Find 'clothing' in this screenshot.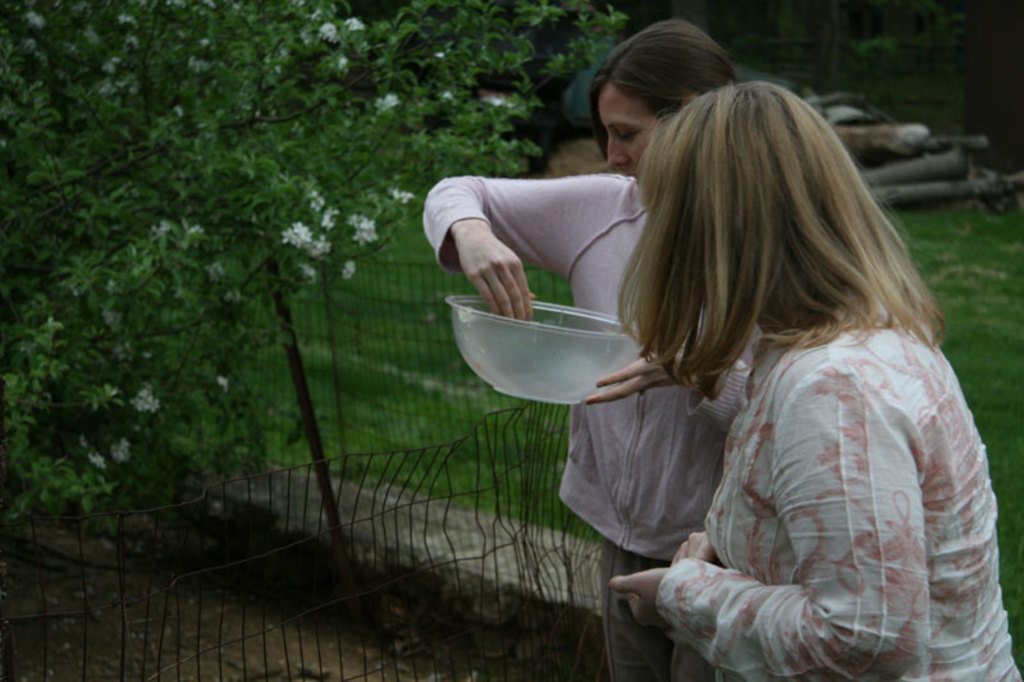
The bounding box for 'clothing' is 655/310/1023/681.
